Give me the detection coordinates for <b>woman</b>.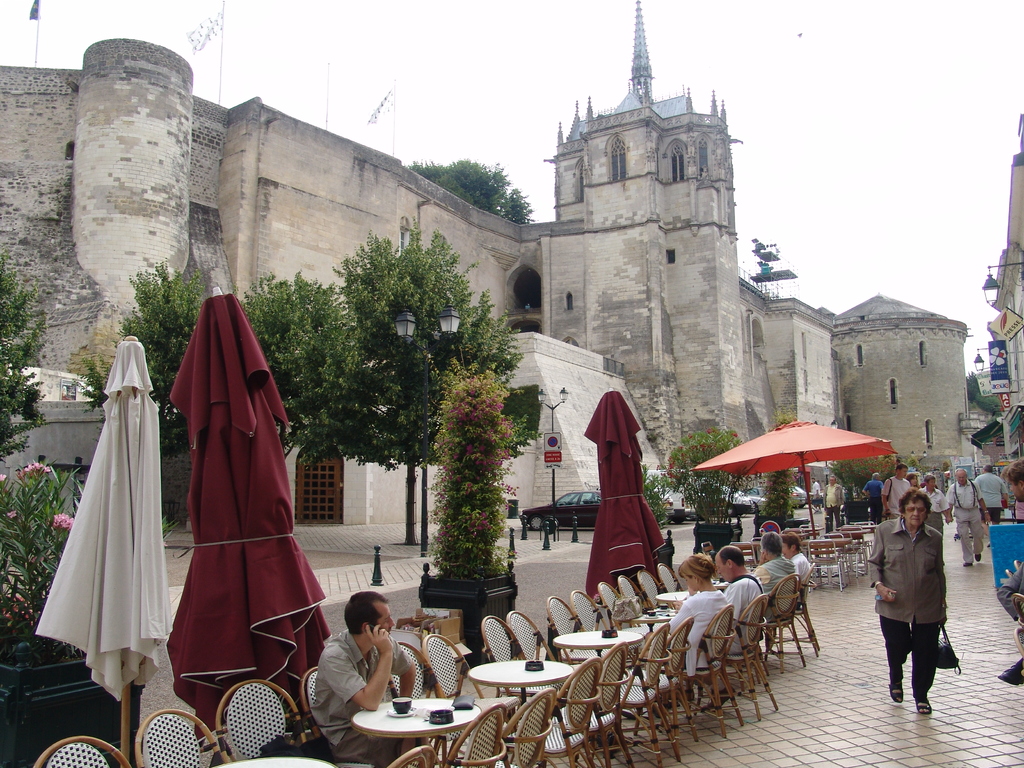
bbox(875, 490, 969, 721).
